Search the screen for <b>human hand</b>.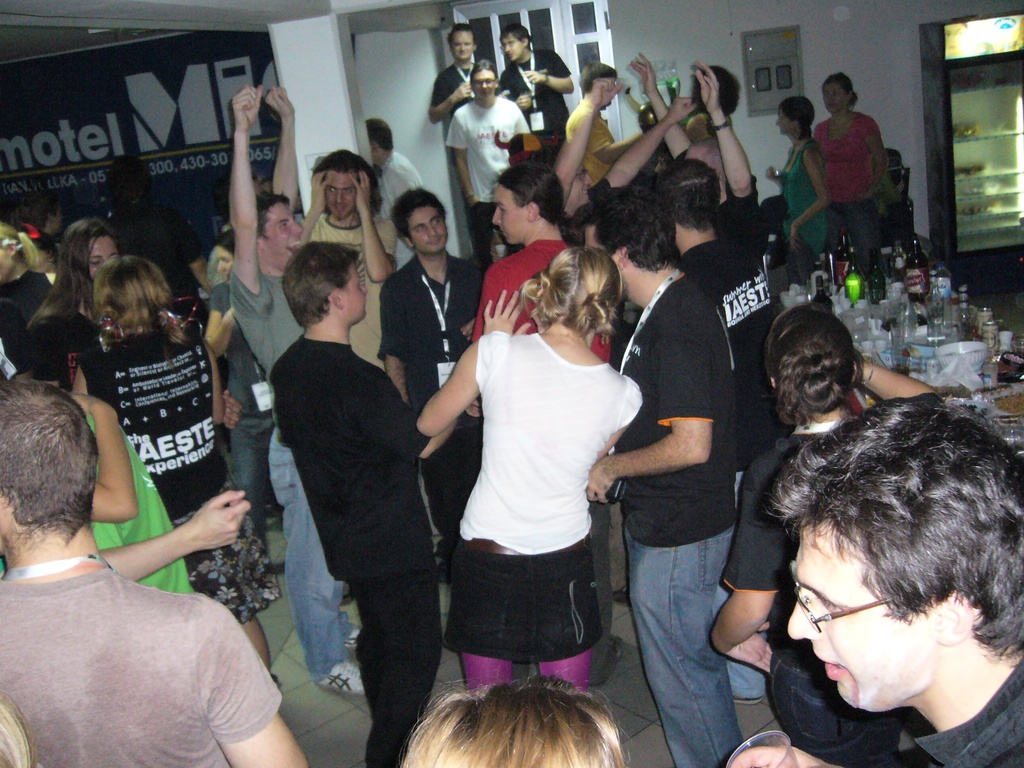
Found at Rect(468, 196, 481, 209).
